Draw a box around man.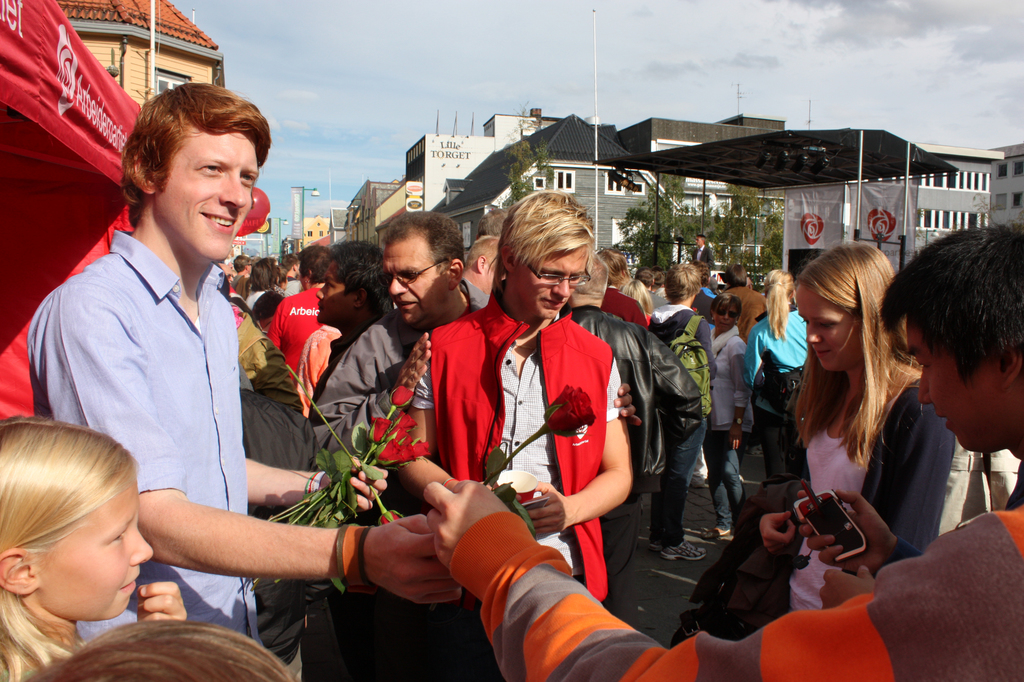
locate(635, 270, 654, 291).
